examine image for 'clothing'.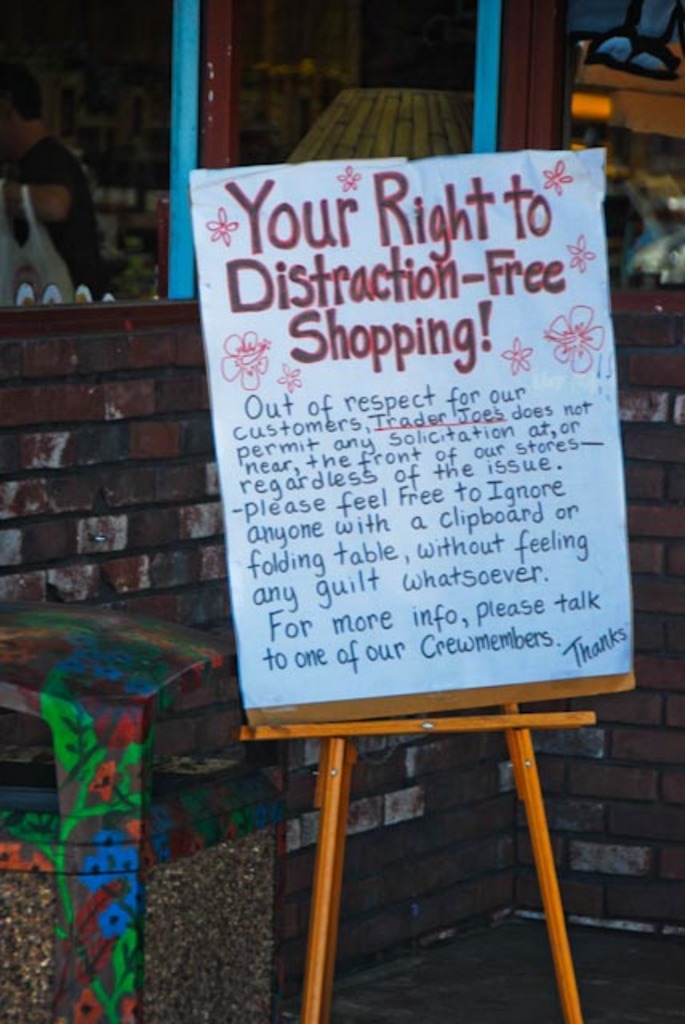
Examination result: (8, 131, 112, 306).
